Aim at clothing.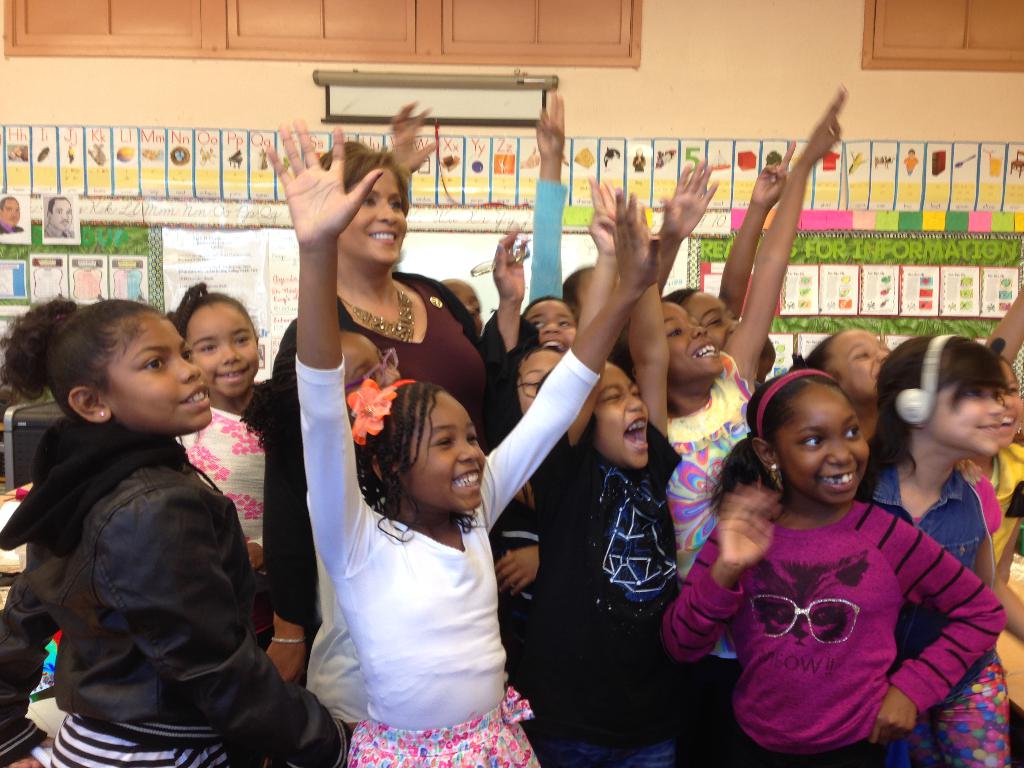
Aimed at box=[623, 339, 781, 767].
